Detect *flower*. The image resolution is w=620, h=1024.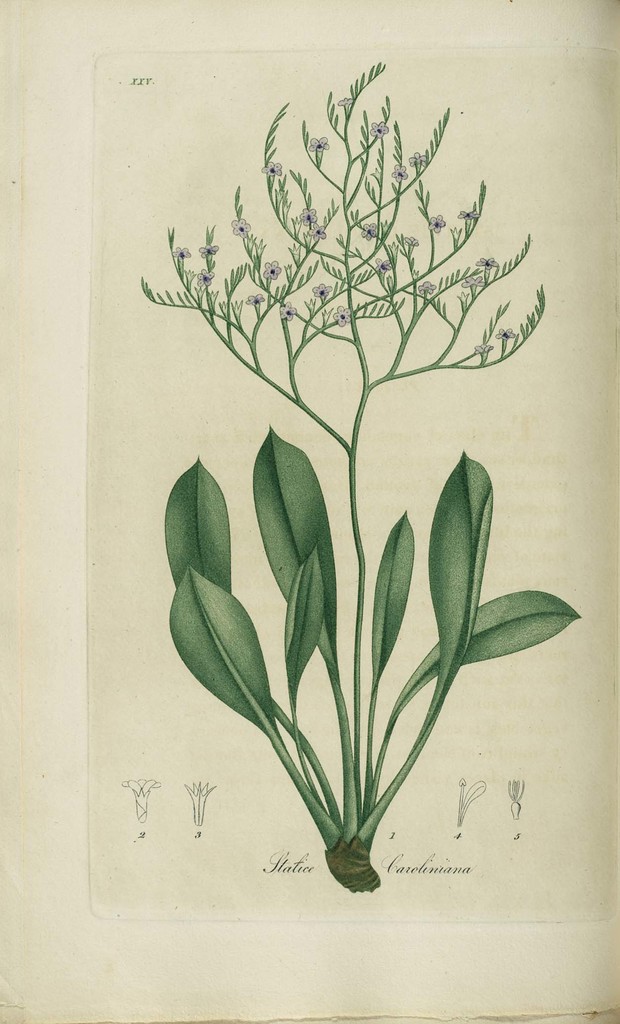
<bbox>261, 162, 284, 177</bbox>.
